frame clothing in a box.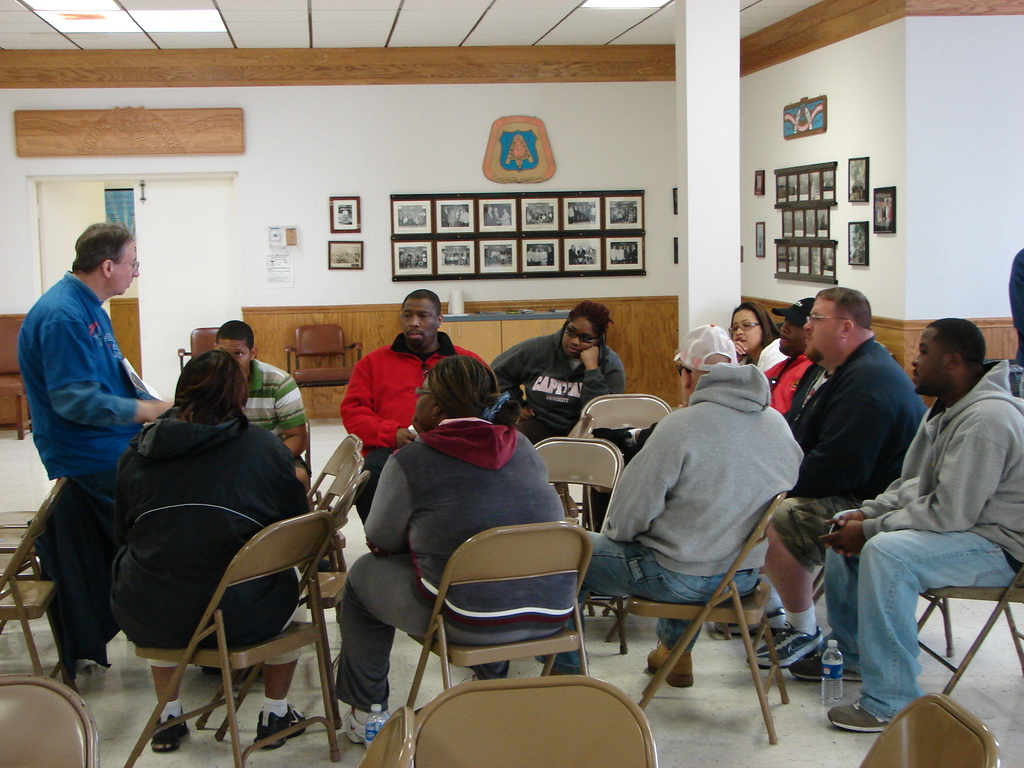
[24,232,163,545].
